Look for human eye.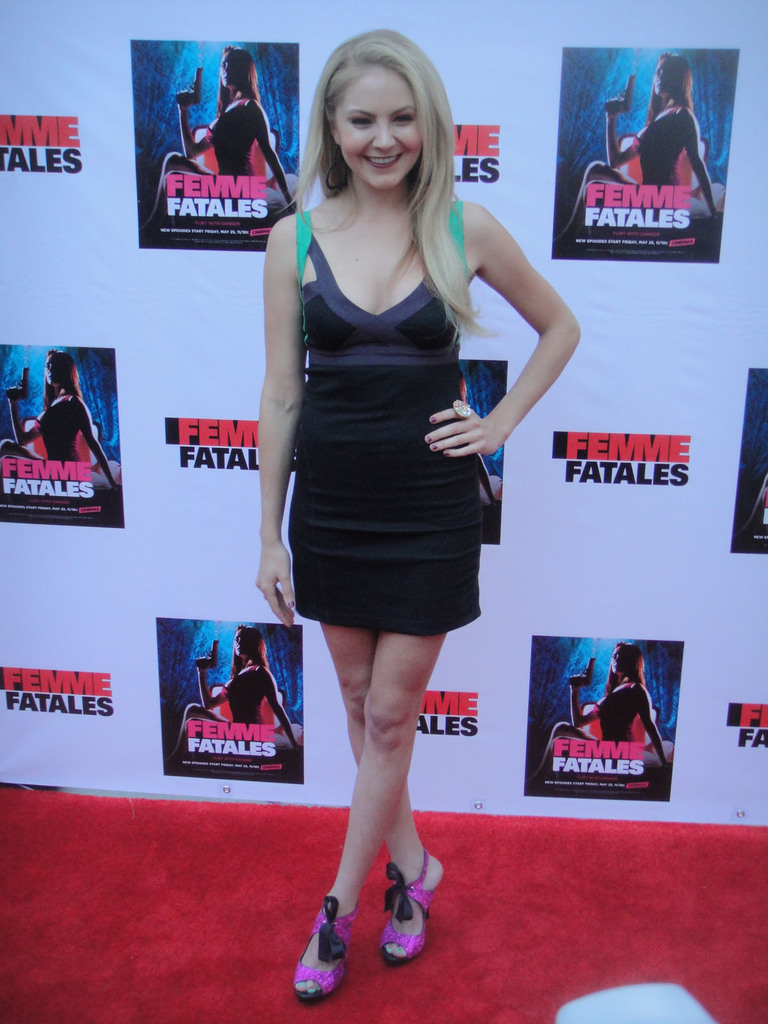
Found: <bbox>390, 111, 413, 128</bbox>.
